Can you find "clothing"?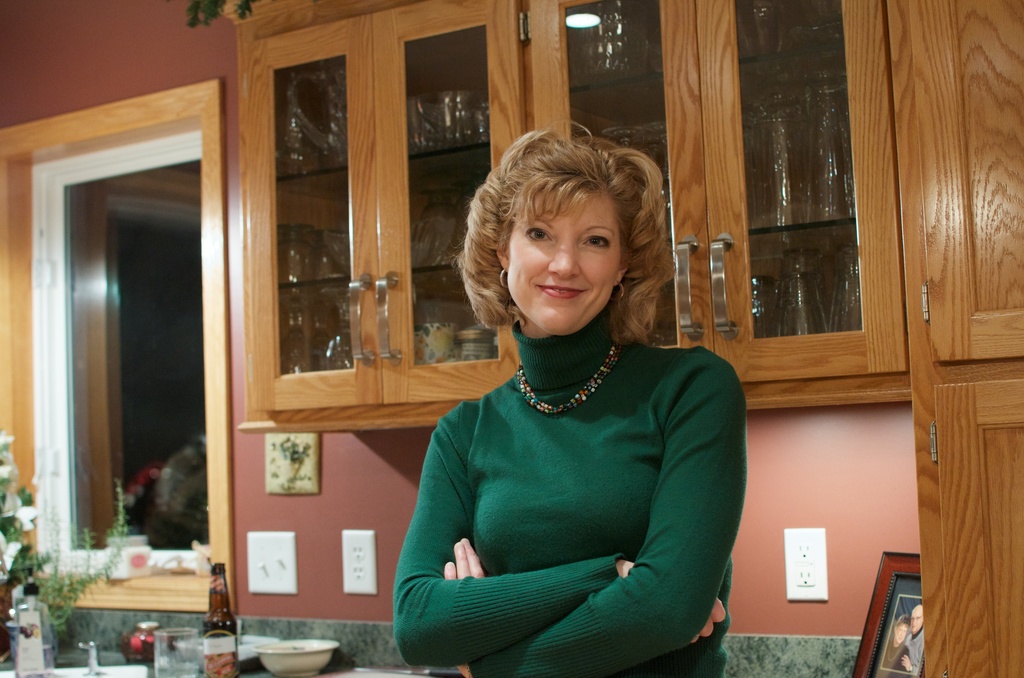
Yes, bounding box: {"x1": 399, "y1": 313, "x2": 722, "y2": 659}.
